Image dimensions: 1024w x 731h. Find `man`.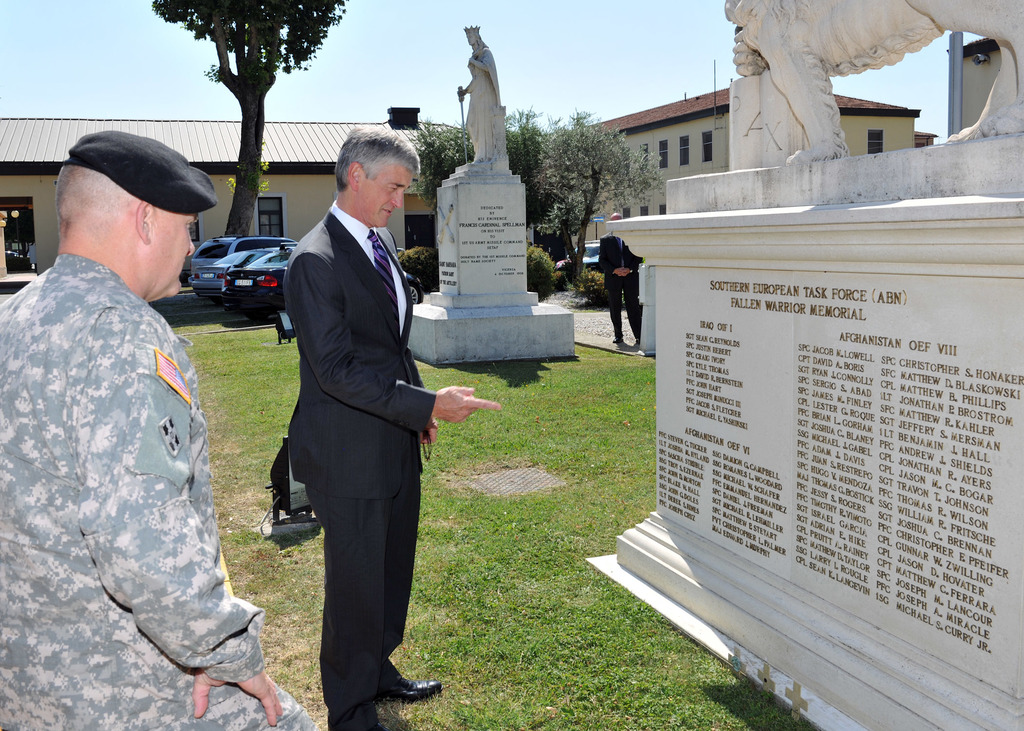
0 130 320 730.
